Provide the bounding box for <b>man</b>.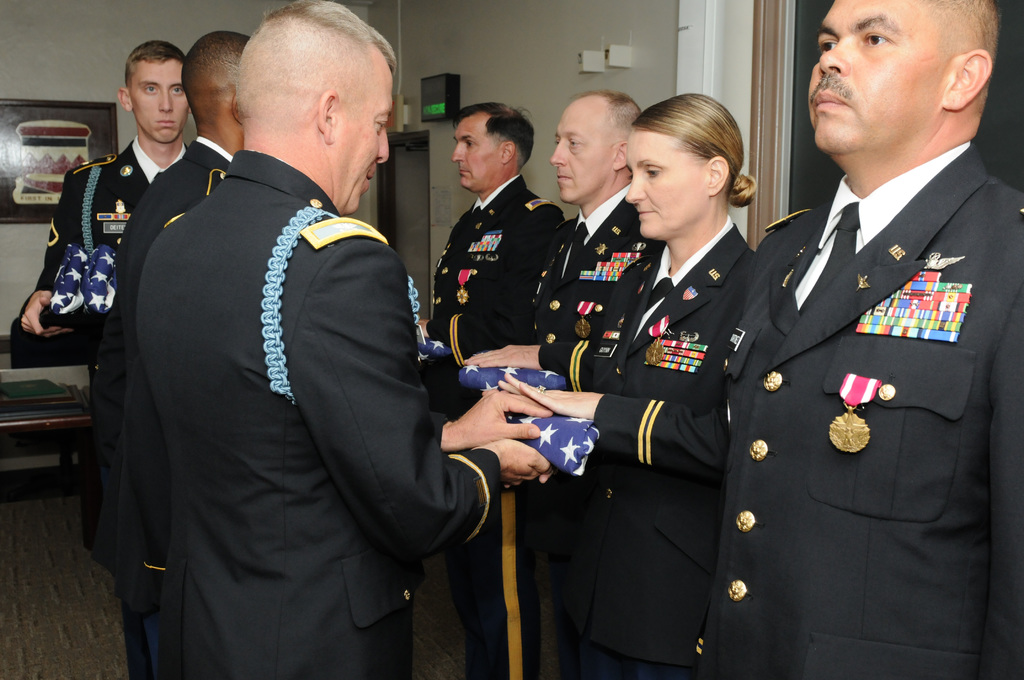
left=19, top=40, right=196, bottom=355.
